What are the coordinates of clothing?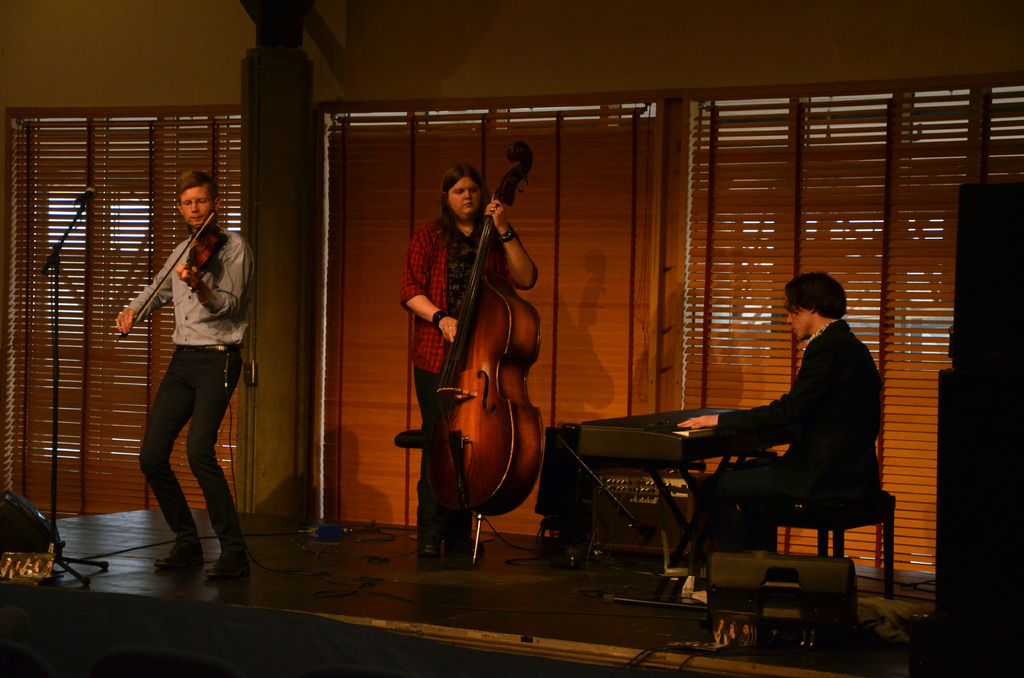
locate(724, 271, 885, 569).
